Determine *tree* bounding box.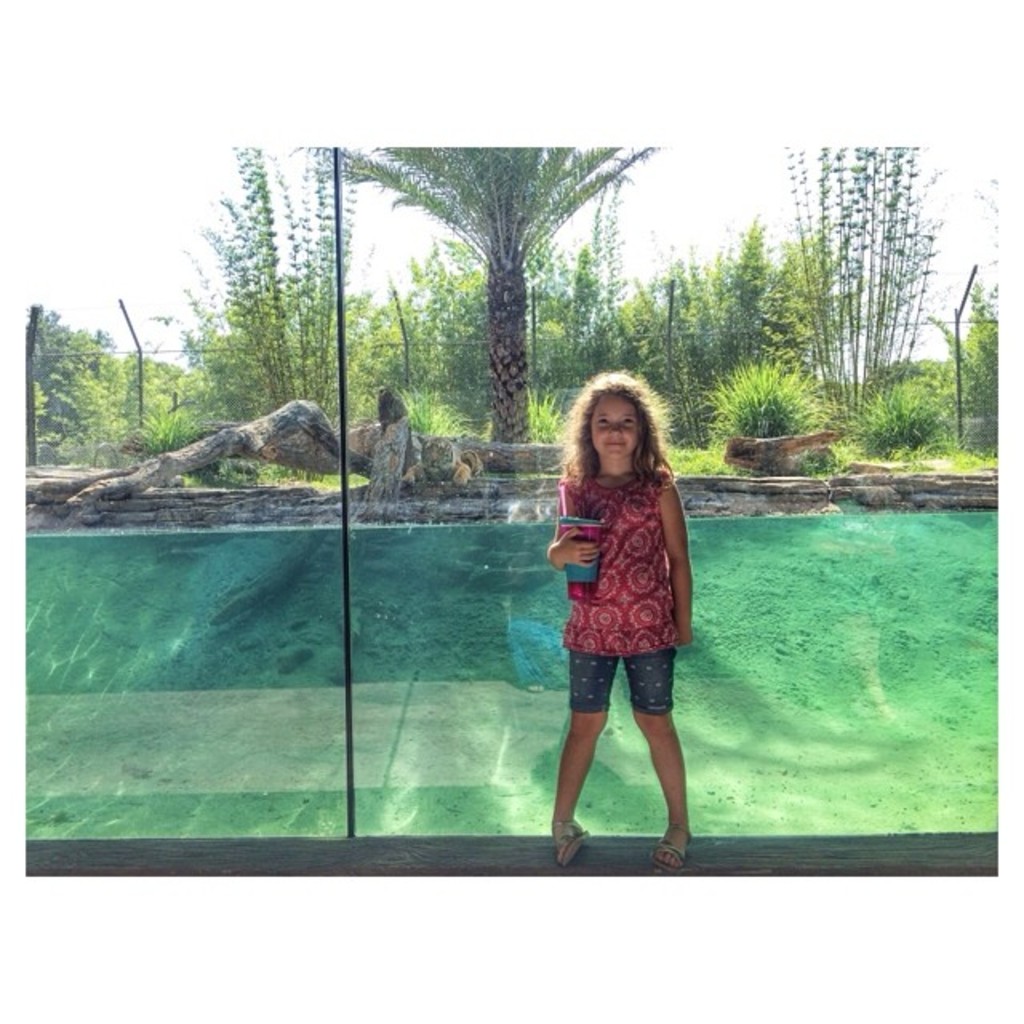
Determined: rect(283, 147, 667, 446).
